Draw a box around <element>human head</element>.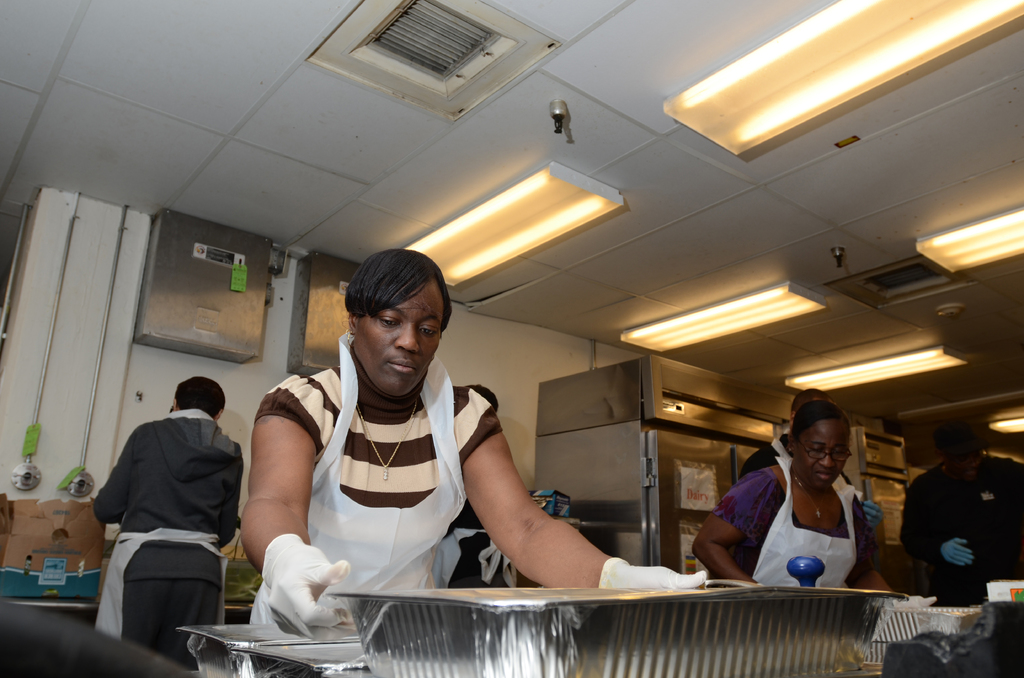
[x1=166, y1=377, x2=229, y2=419].
